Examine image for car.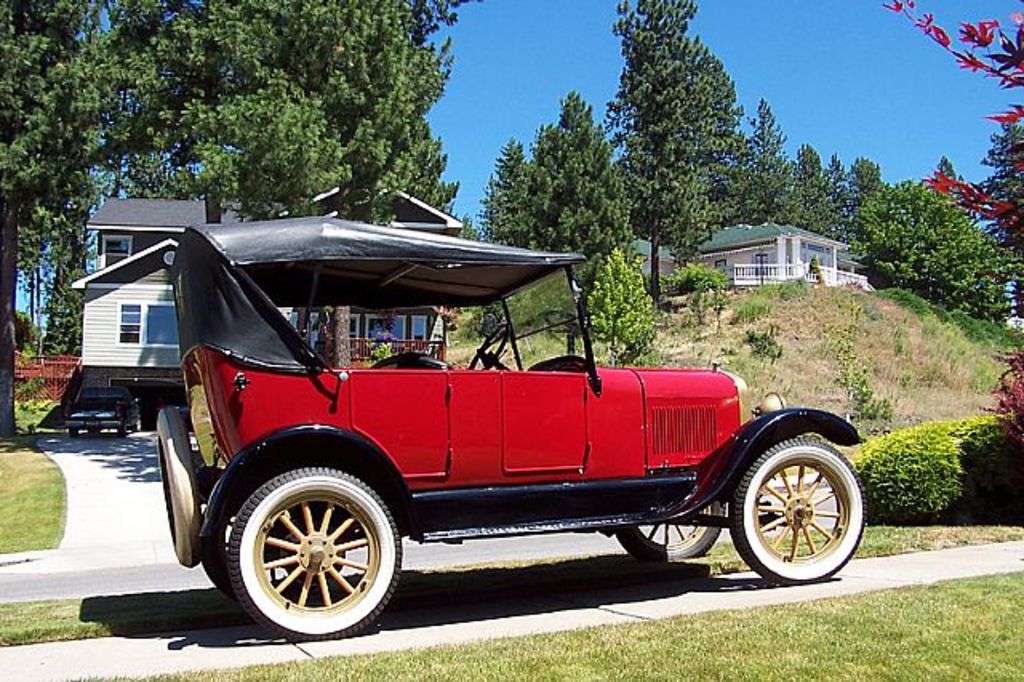
Examination result: left=64, top=384, right=141, bottom=439.
